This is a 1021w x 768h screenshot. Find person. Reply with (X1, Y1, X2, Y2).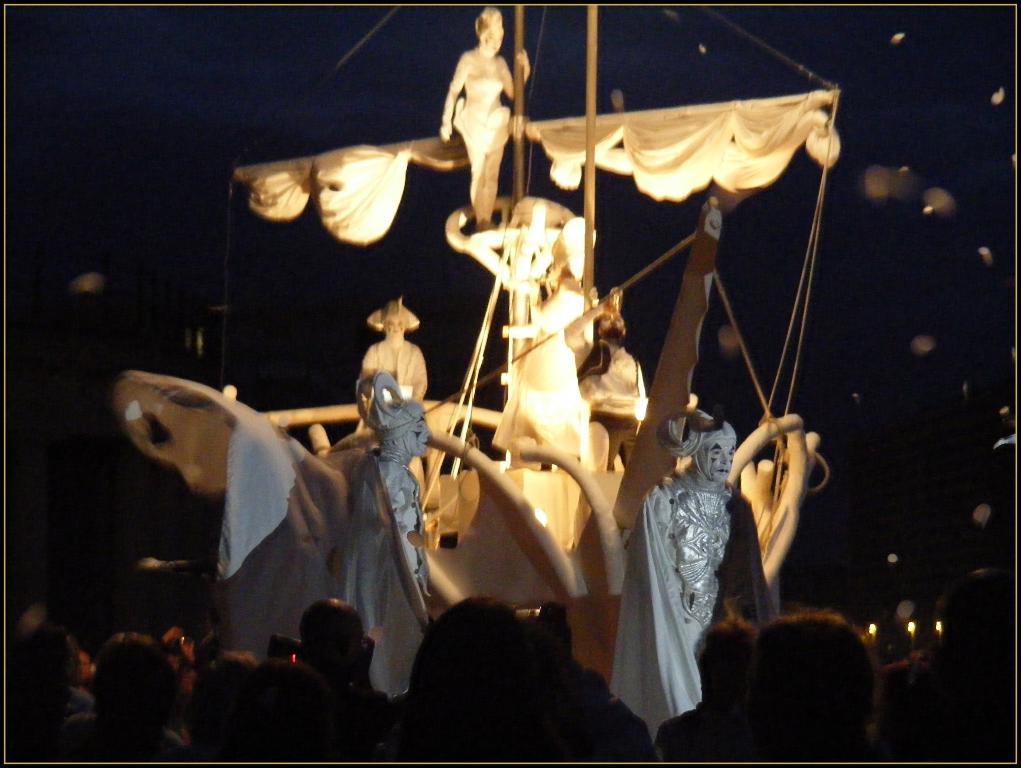
(613, 409, 740, 738).
